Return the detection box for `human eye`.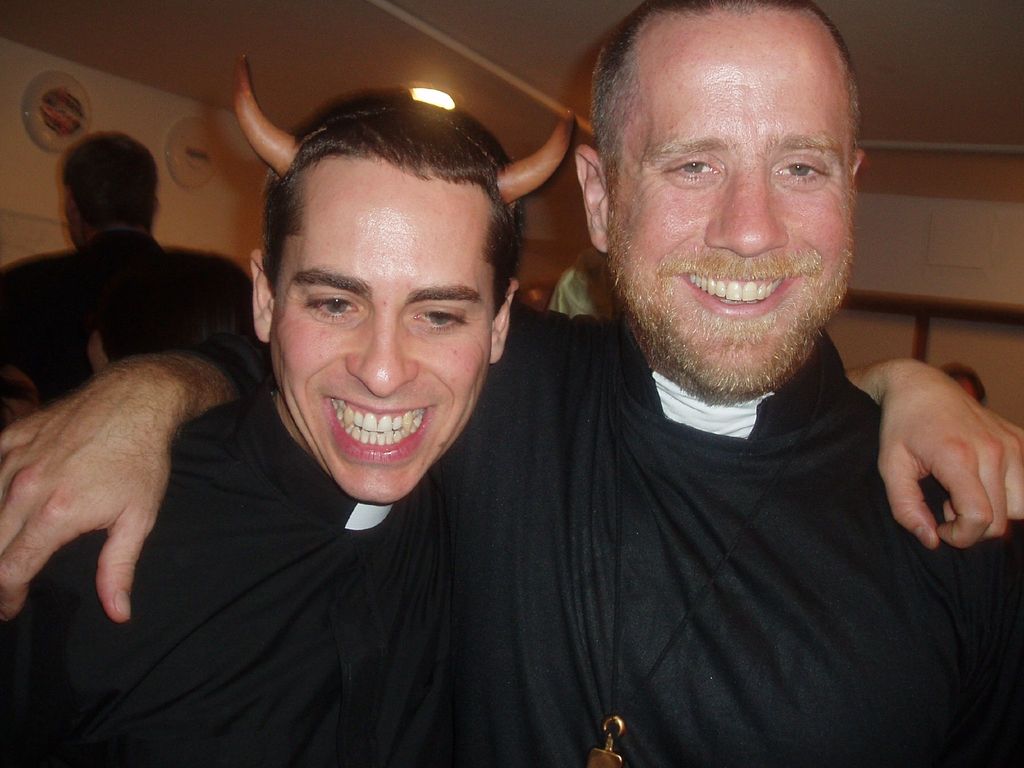
[408, 300, 470, 336].
